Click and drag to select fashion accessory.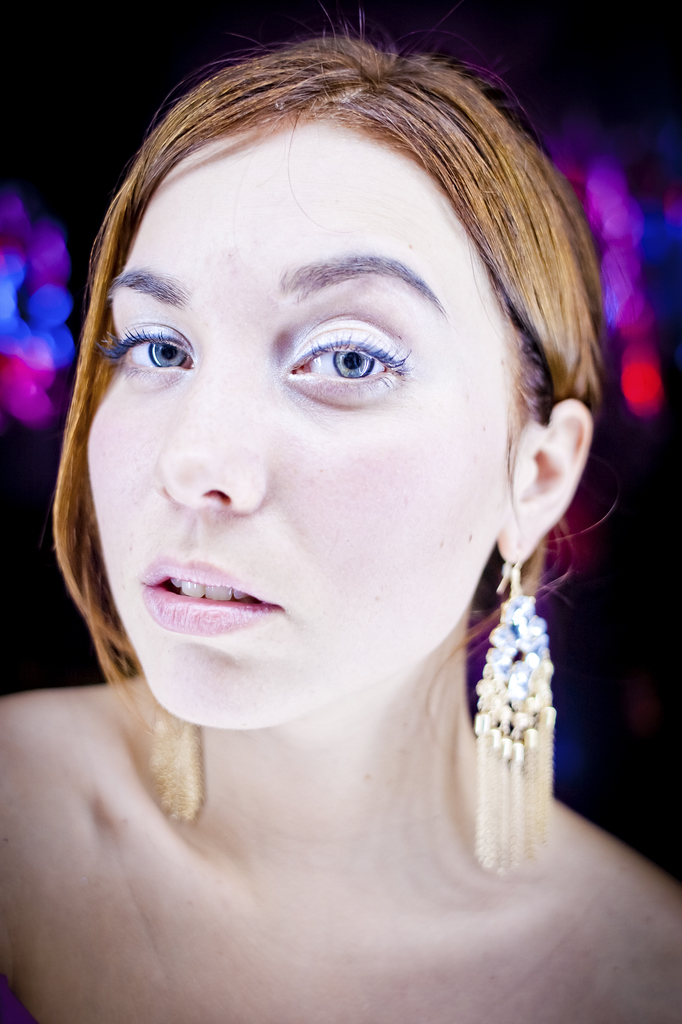
Selection: [left=132, top=713, right=203, bottom=829].
